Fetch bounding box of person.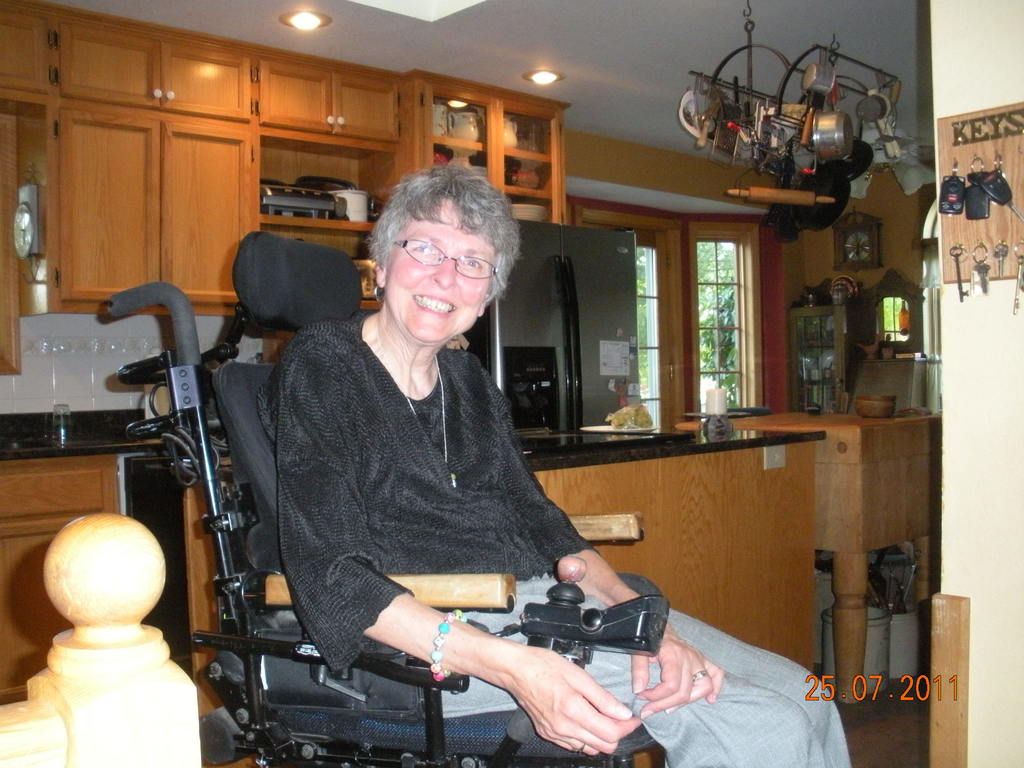
Bbox: Rect(252, 160, 854, 767).
